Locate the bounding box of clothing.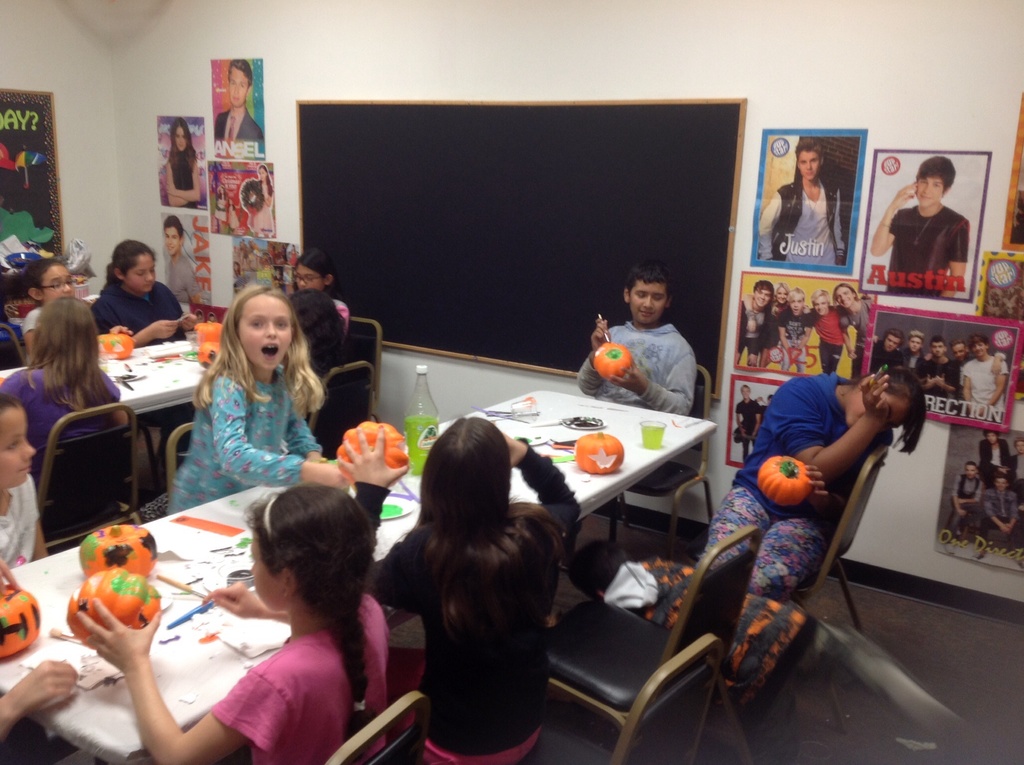
Bounding box: [left=1009, top=451, right=1023, bottom=498].
